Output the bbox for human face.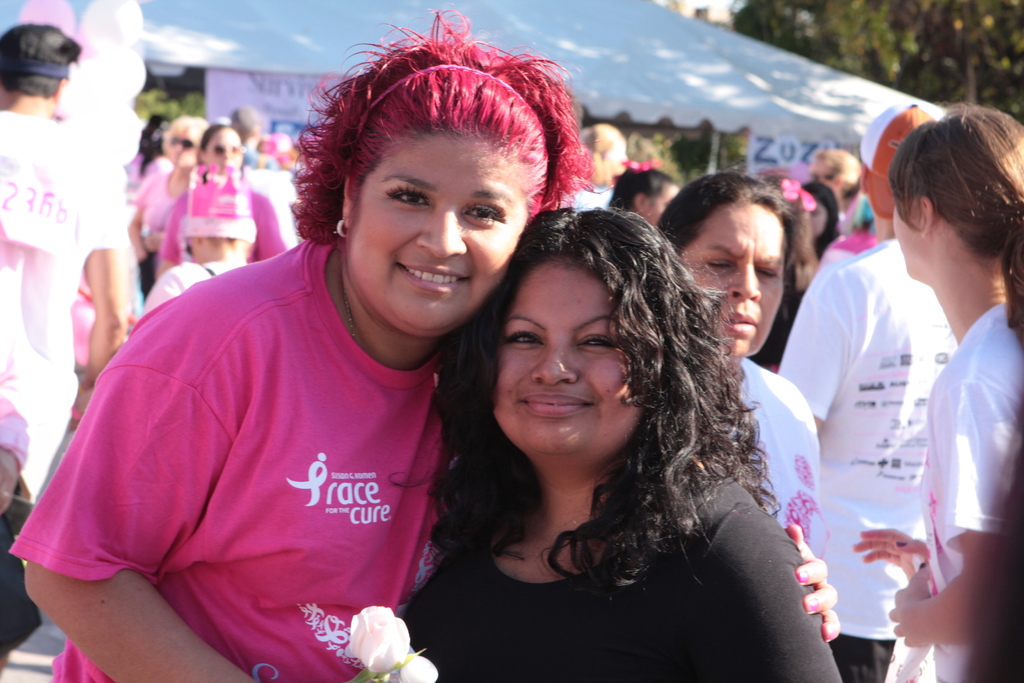
x1=488 y1=256 x2=642 y2=462.
